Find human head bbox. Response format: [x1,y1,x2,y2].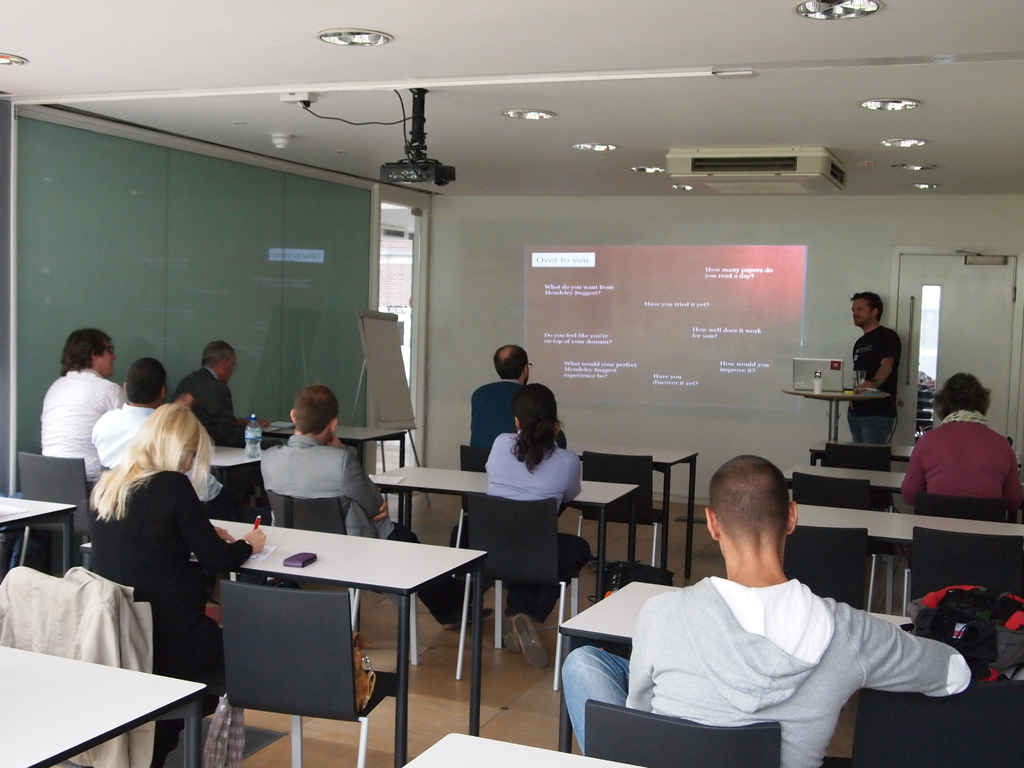
[850,291,883,325].
